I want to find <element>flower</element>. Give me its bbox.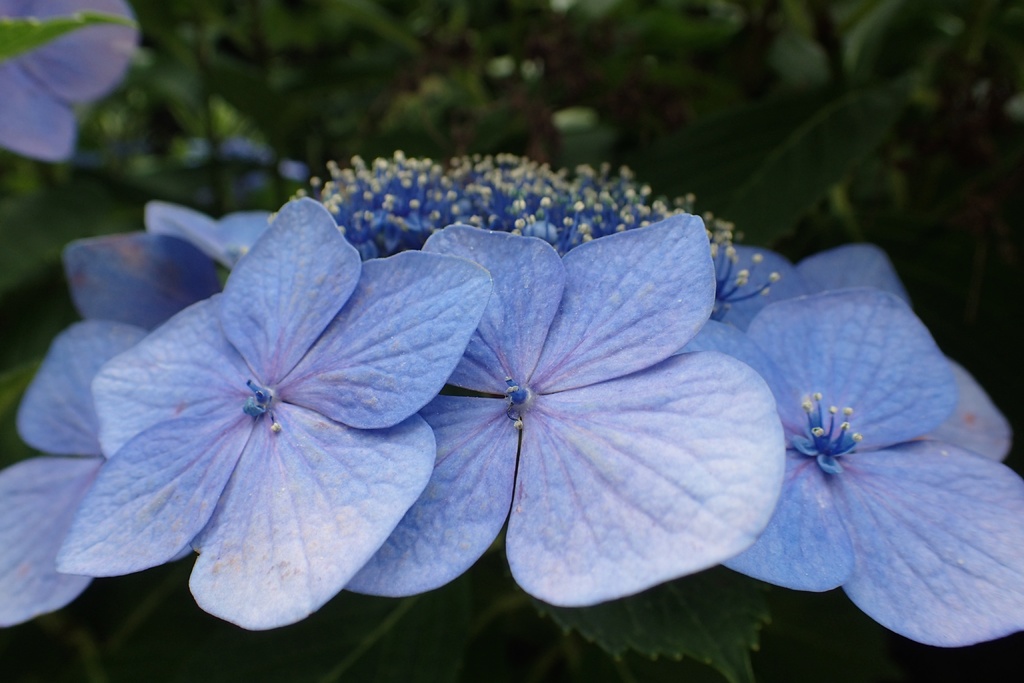
[x1=0, y1=0, x2=143, y2=162].
